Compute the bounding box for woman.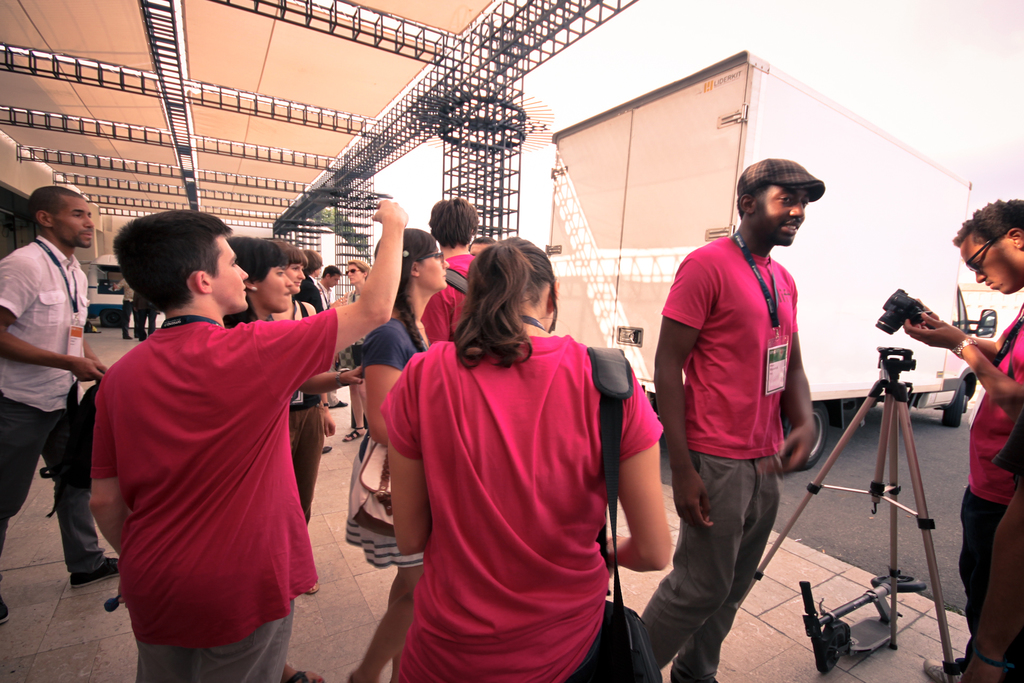
x1=225, y1=233, x2=290, y2=328.
